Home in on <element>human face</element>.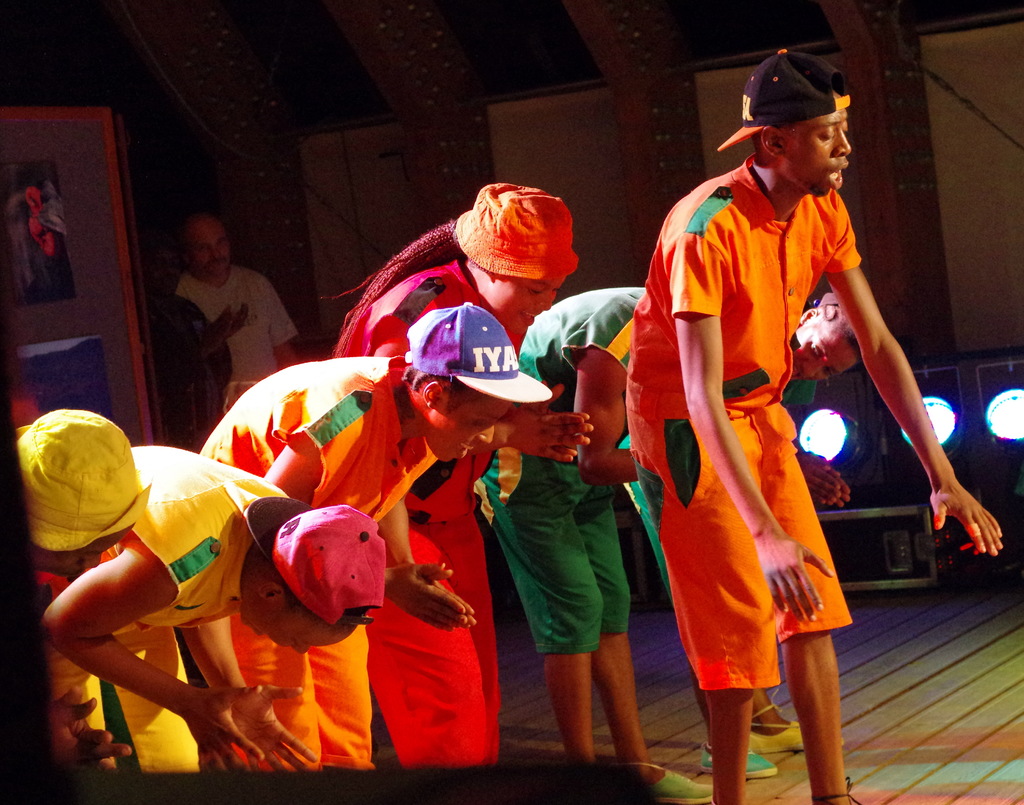
Homed in at (428,390,509,464).
